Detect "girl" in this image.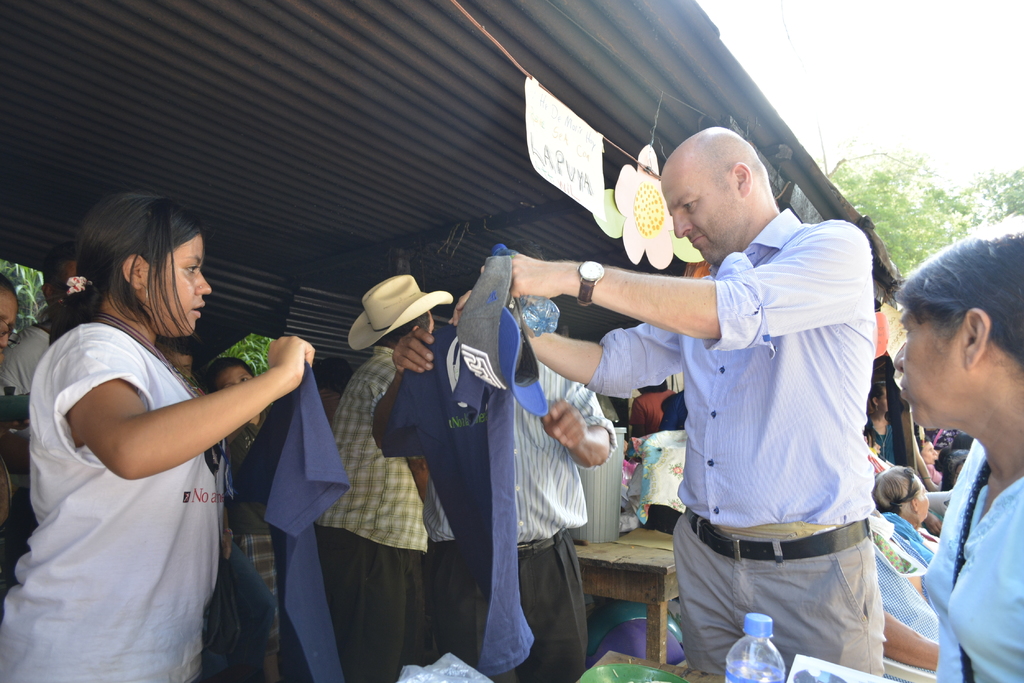
Detection: pyautogui.locateOnScreen(0, 192, 317, 682).
